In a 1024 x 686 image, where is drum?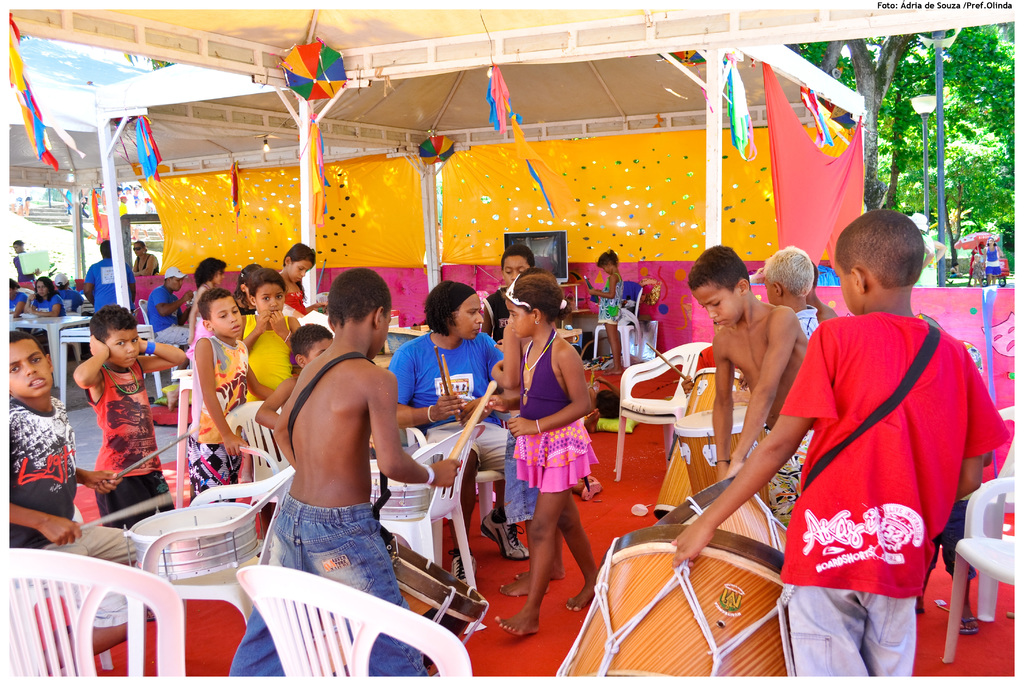
[x1=659, y1=476, x2=789, y2=555].
